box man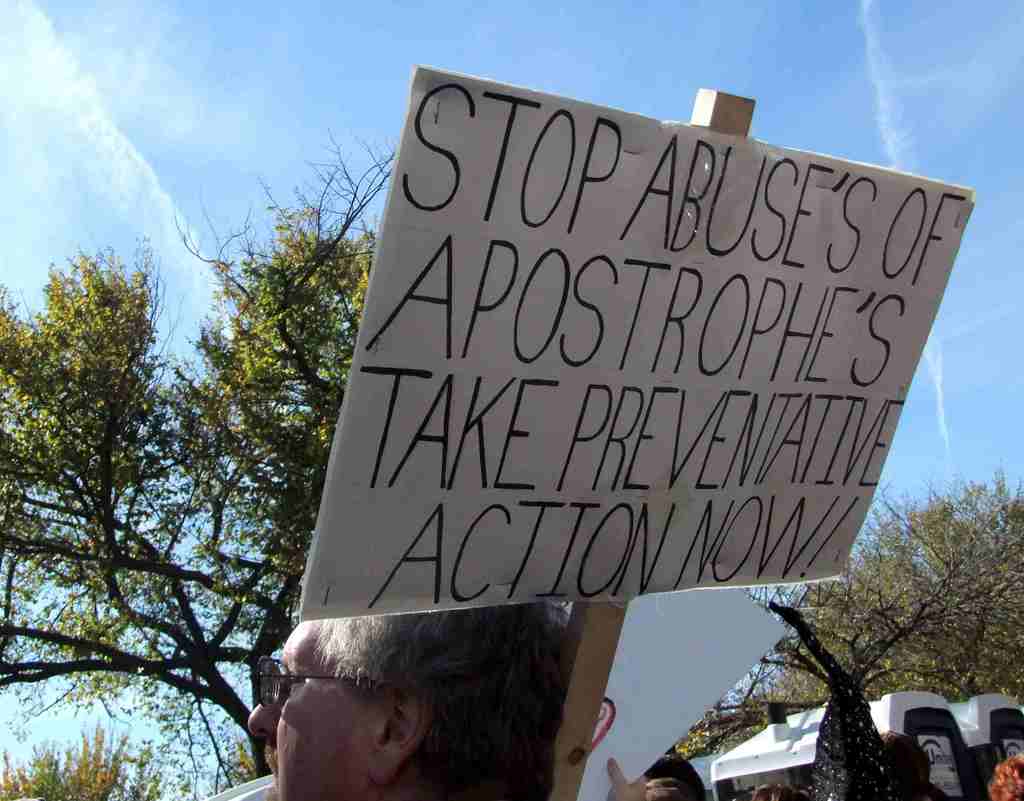
bbox=(243, 599, 570, 799)
